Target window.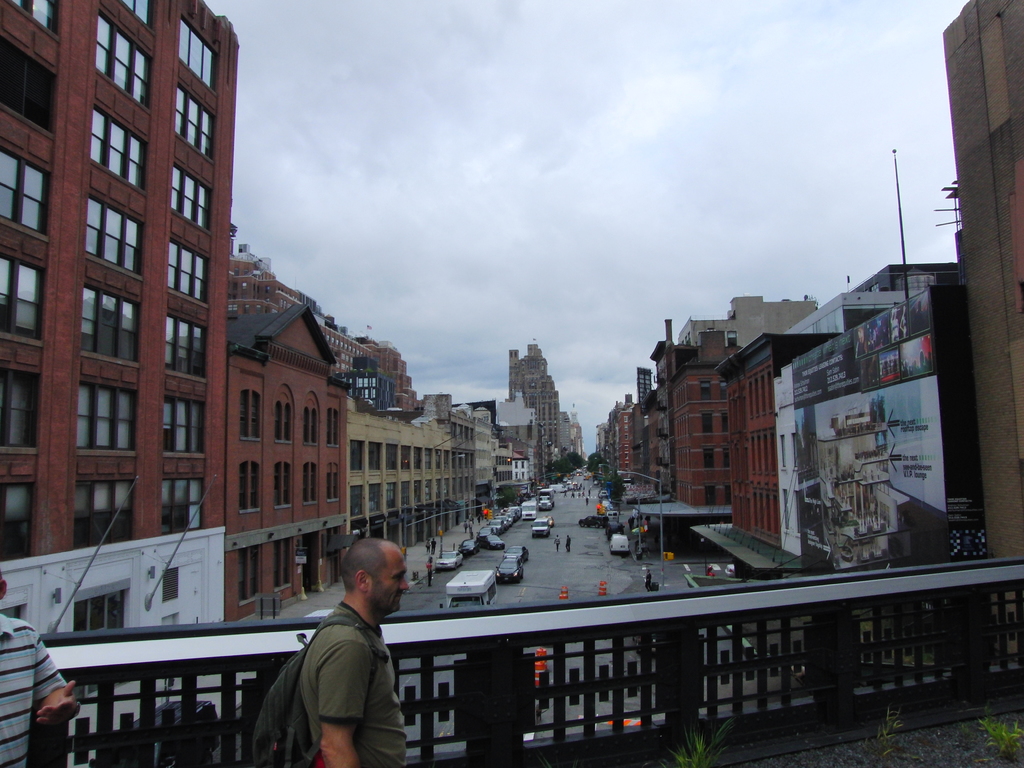
Target region: box=[721, 445, 733, 474].
